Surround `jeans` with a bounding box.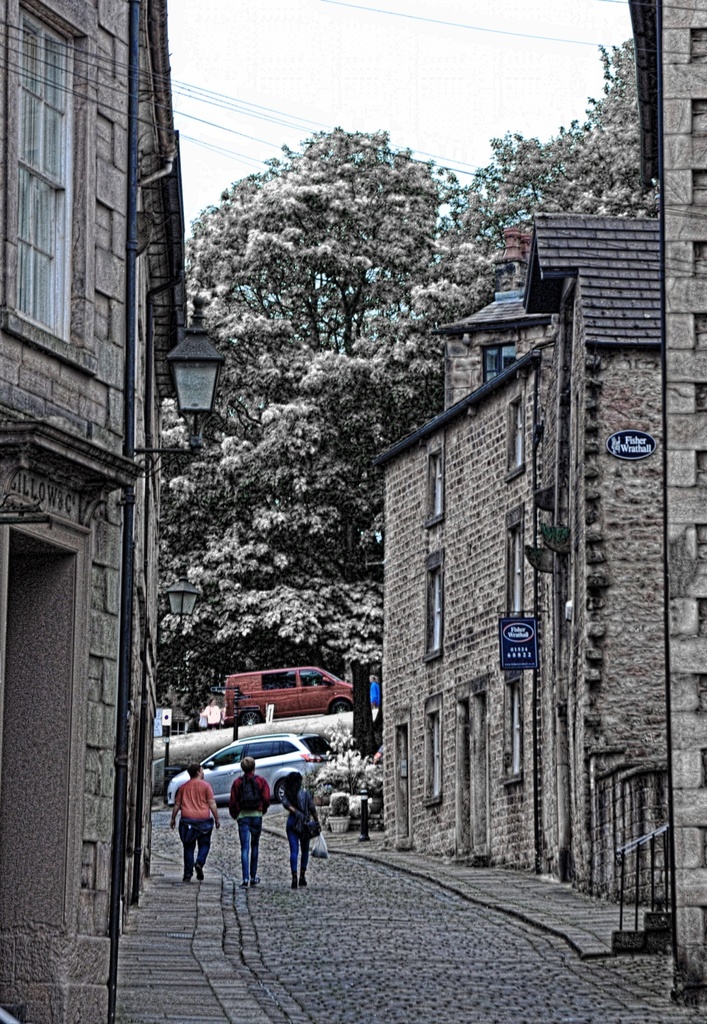
<region>239, 813, 269, 895</region>.
